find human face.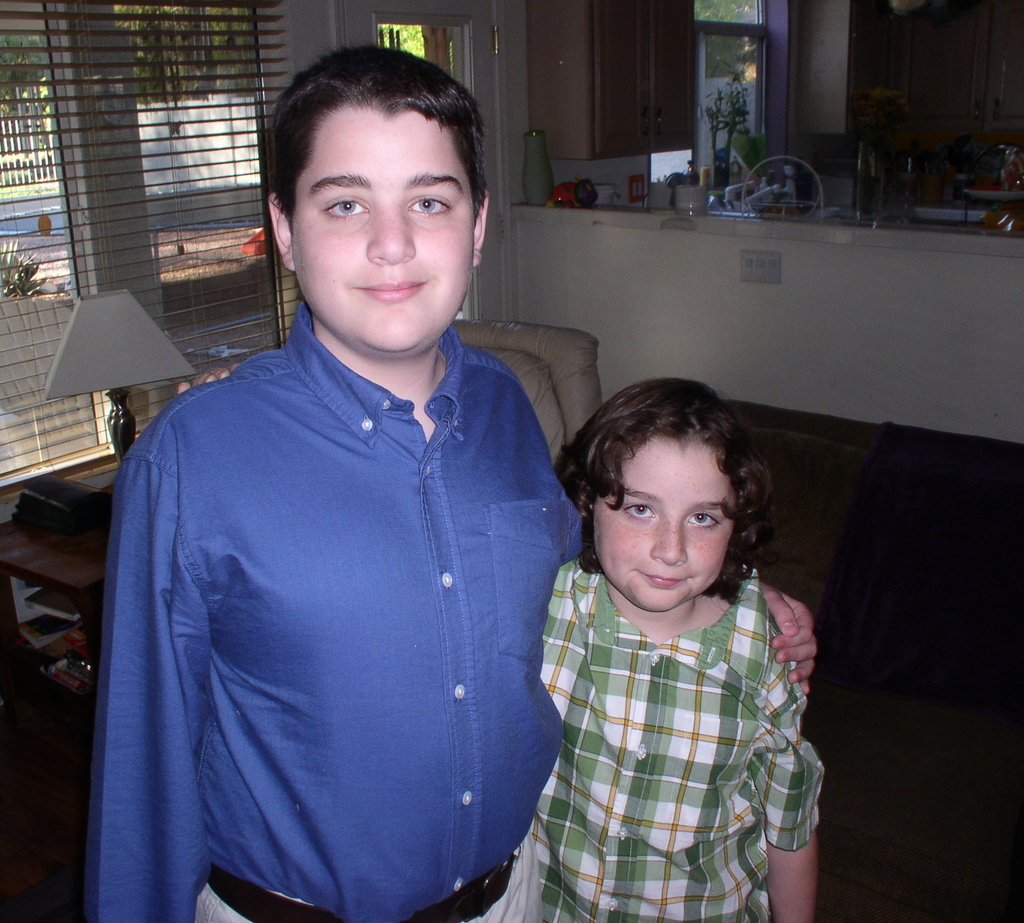
x1=291, y1=104, x2=474, y2=348.
